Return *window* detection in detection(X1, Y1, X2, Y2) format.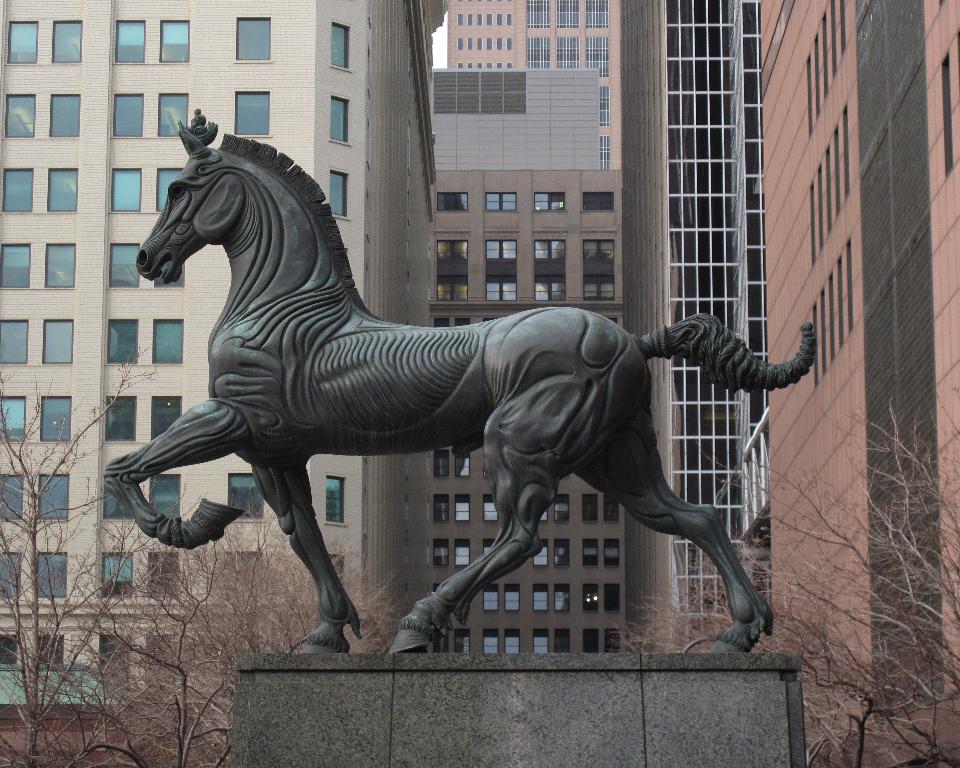
detection(8, 19, 38, 65).
